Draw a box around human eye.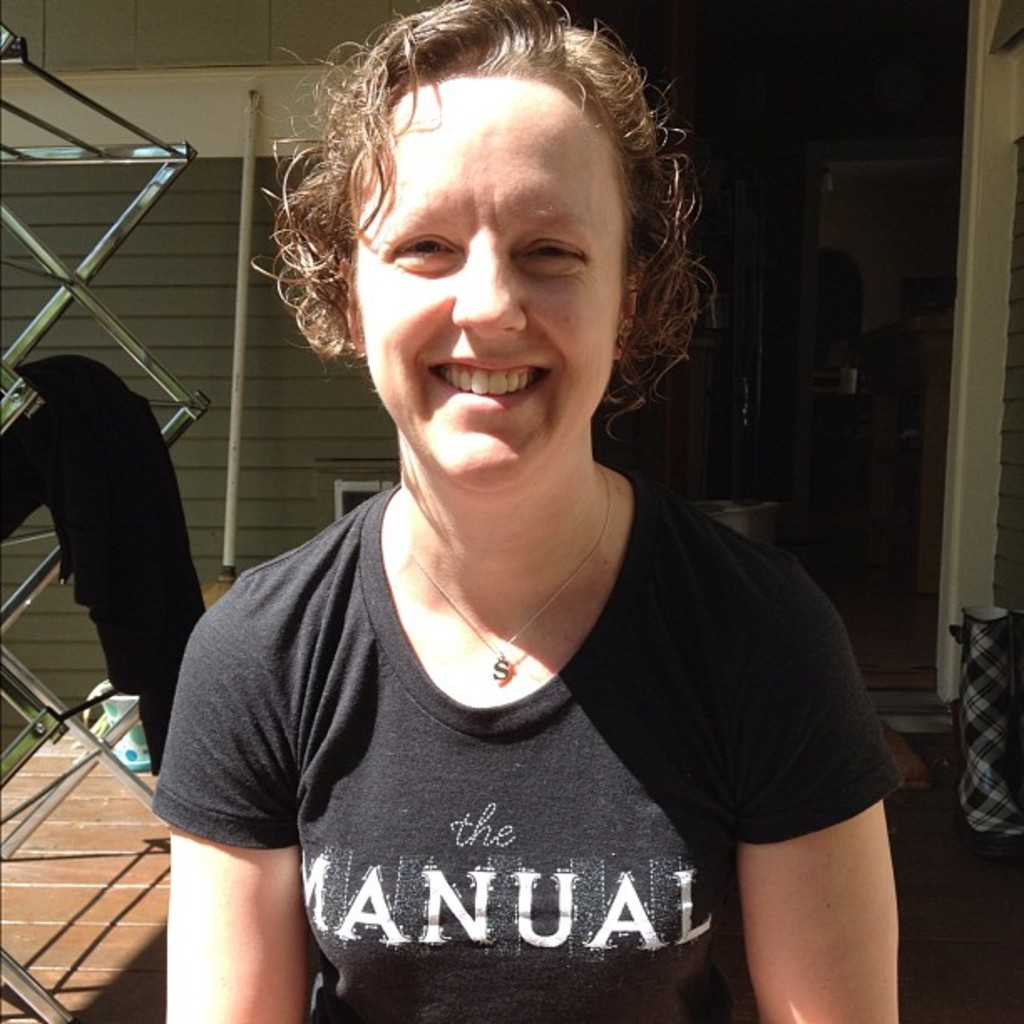
517/239/591/276.
